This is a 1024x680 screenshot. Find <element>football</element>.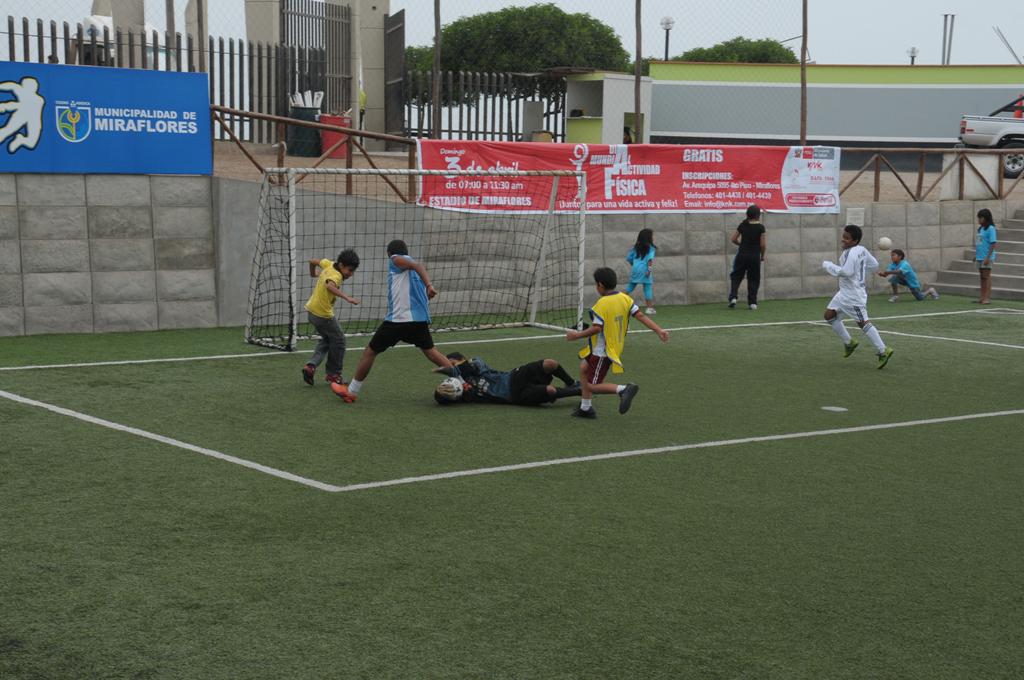
Bounding box: <region>442, 374, 461, 400</region>.
